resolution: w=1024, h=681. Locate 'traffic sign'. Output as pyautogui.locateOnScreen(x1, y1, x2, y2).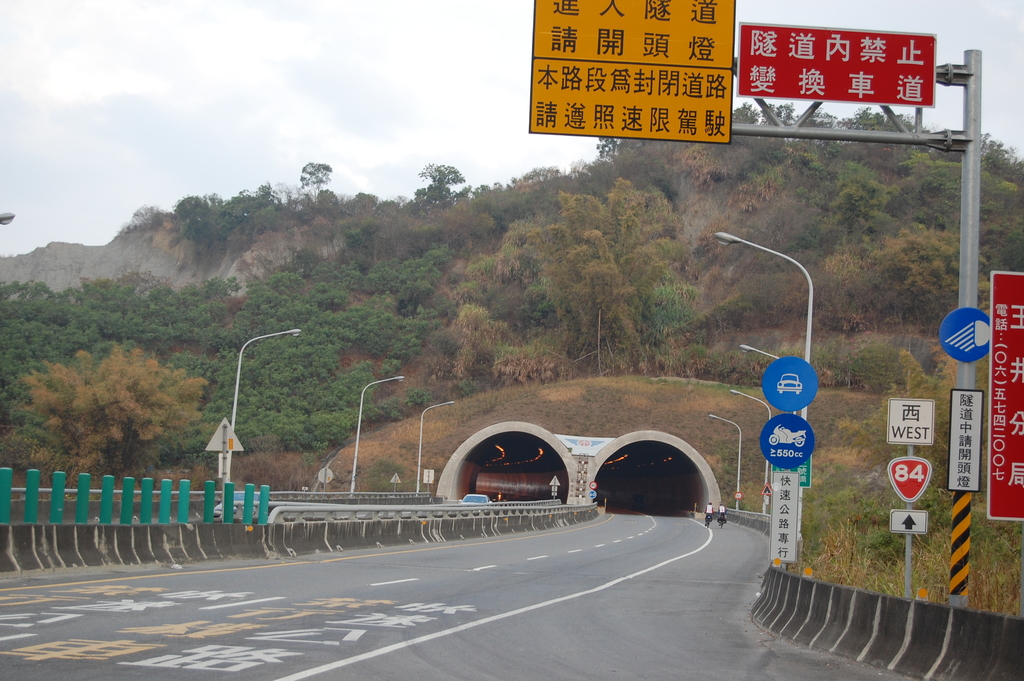
pyautogui.locateOnScreen(523, 0, 729, 145).
